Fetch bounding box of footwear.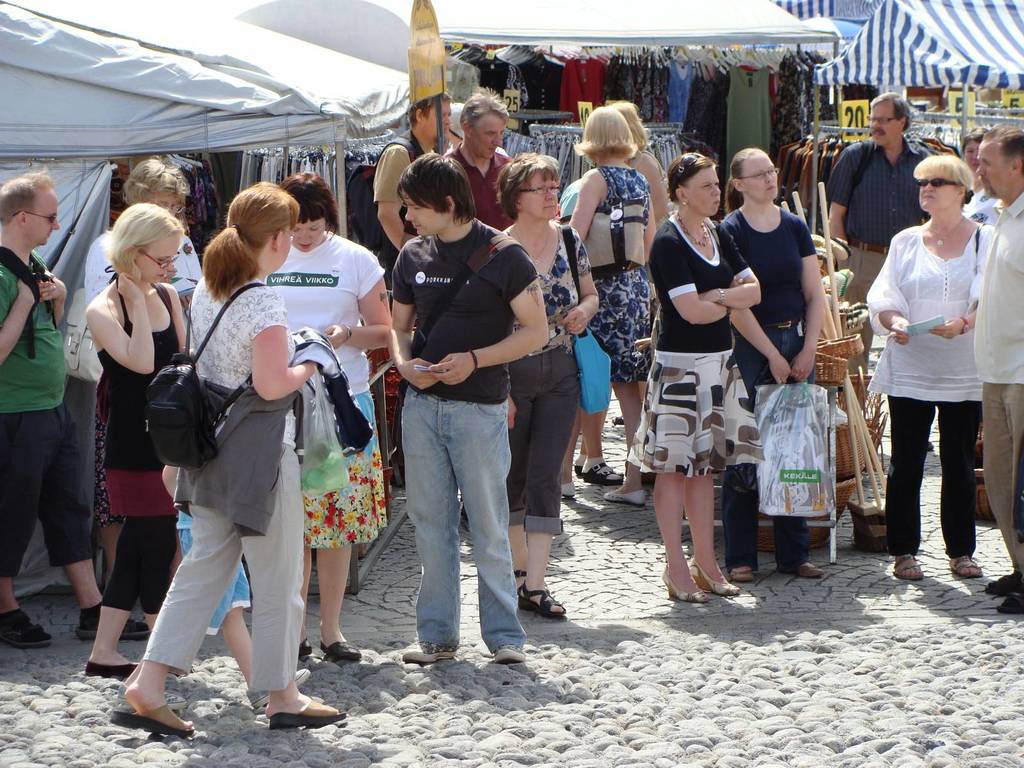
Bbox: select_region(986, 572, 1007, 596).
